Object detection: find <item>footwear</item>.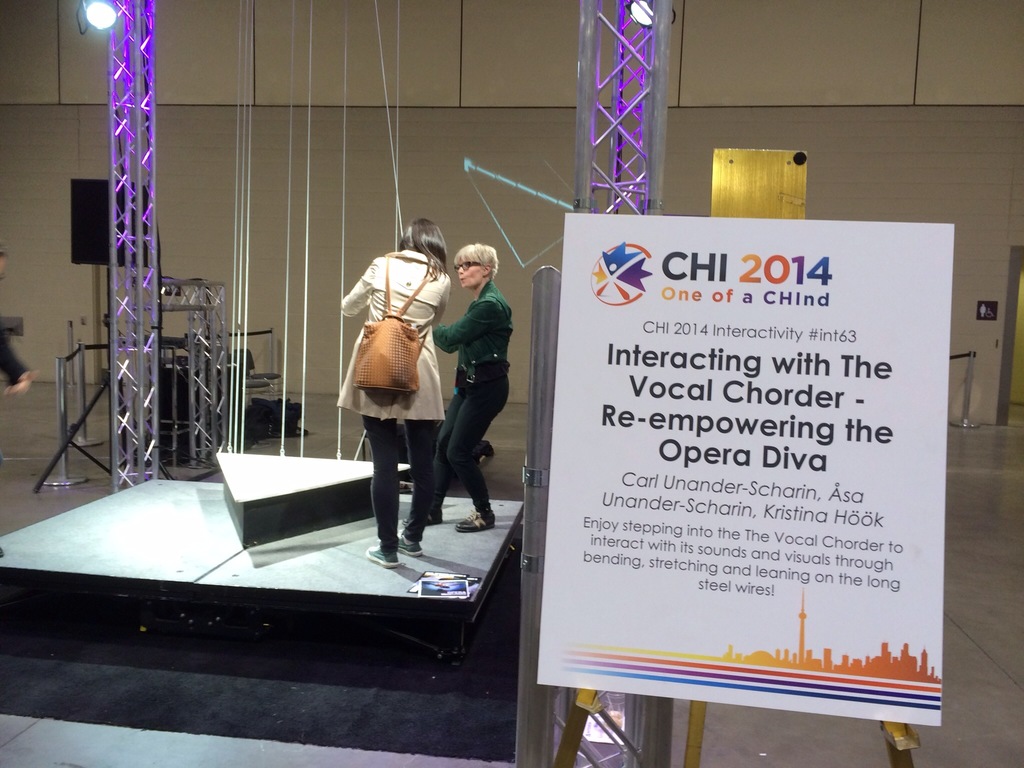
box(408, 511, 444, 525).
